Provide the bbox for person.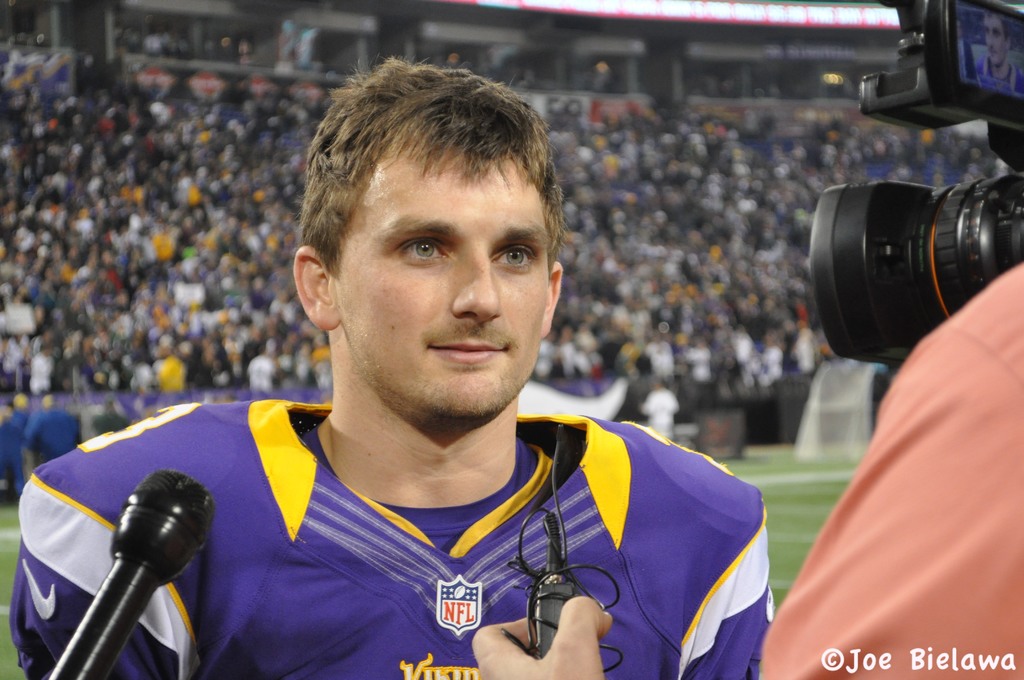
8,55,776,679.
